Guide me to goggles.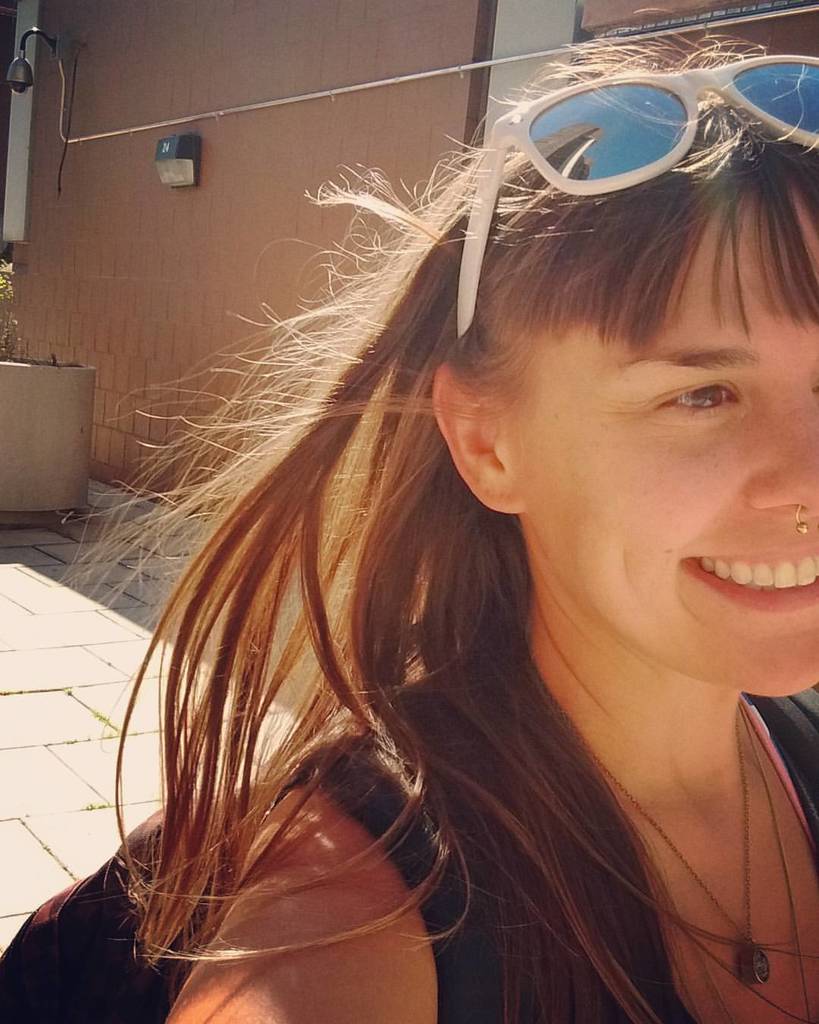
Guidance: bbox=[453, 60, 818, 344].
